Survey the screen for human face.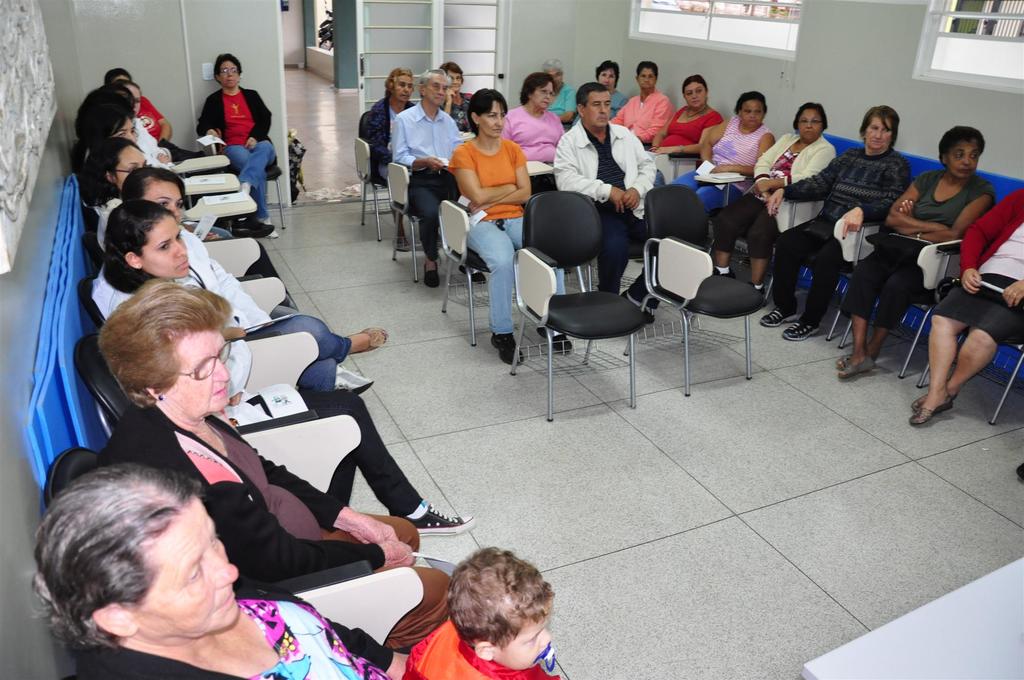
Survey found: 144:215:191:280.
